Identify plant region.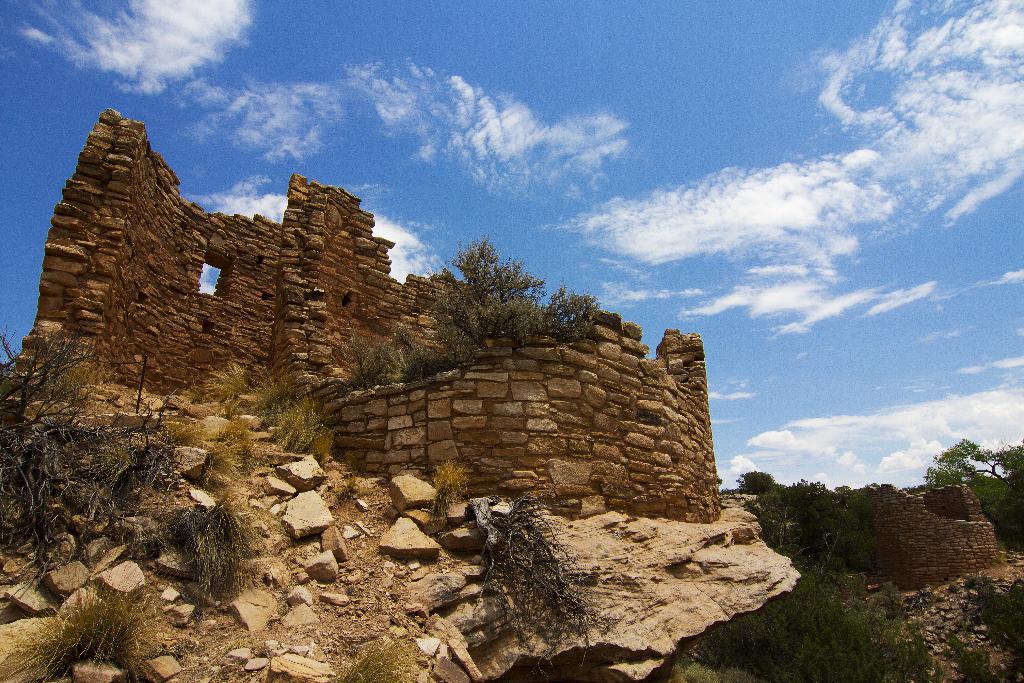
Region: <region>168, 491, 279, 609</region>.
